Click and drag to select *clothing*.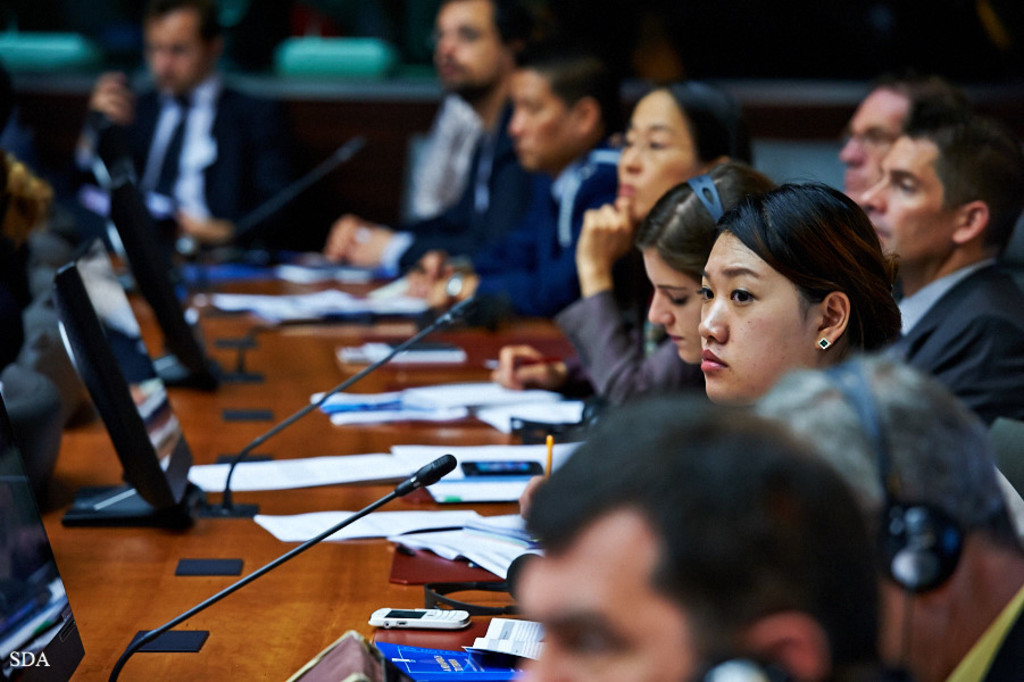
Selection: box(890, 250, 1023, 425).
